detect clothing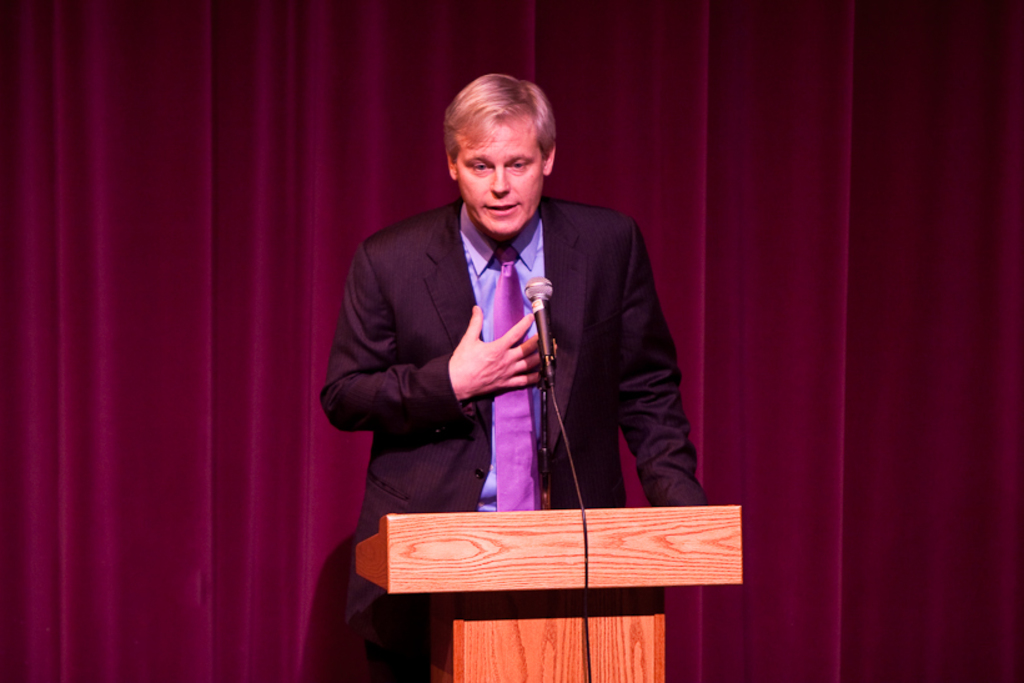
<region>280, 130, 699, 631</region>
